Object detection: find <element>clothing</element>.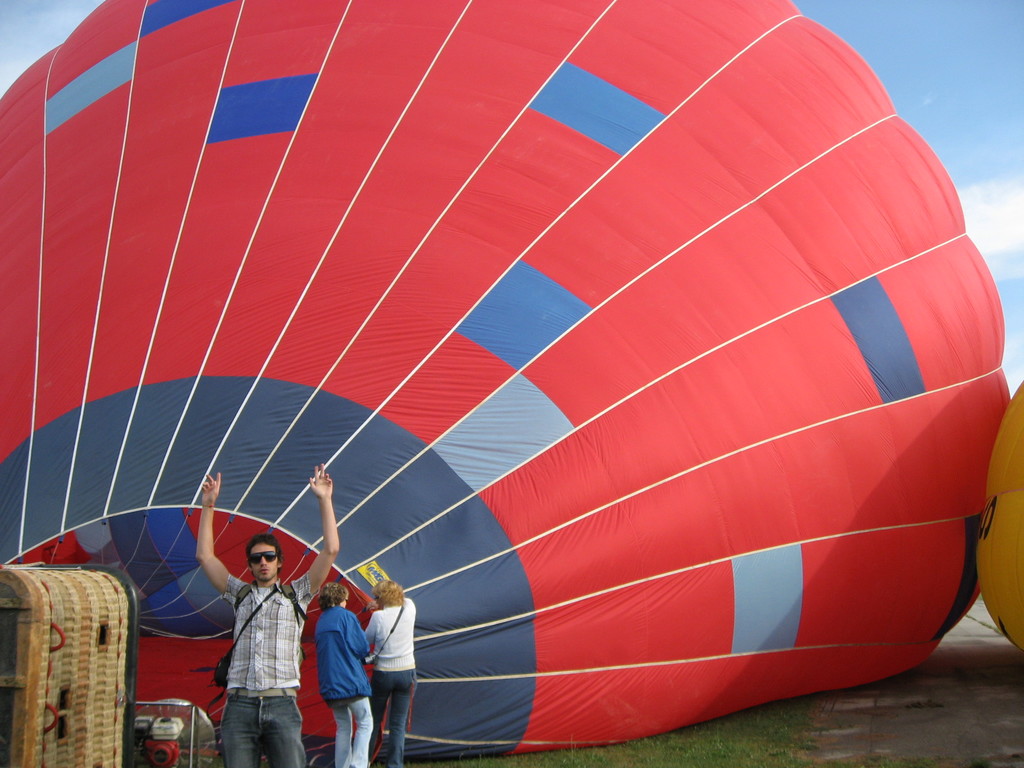
<box>364,602,419,767</box>.
